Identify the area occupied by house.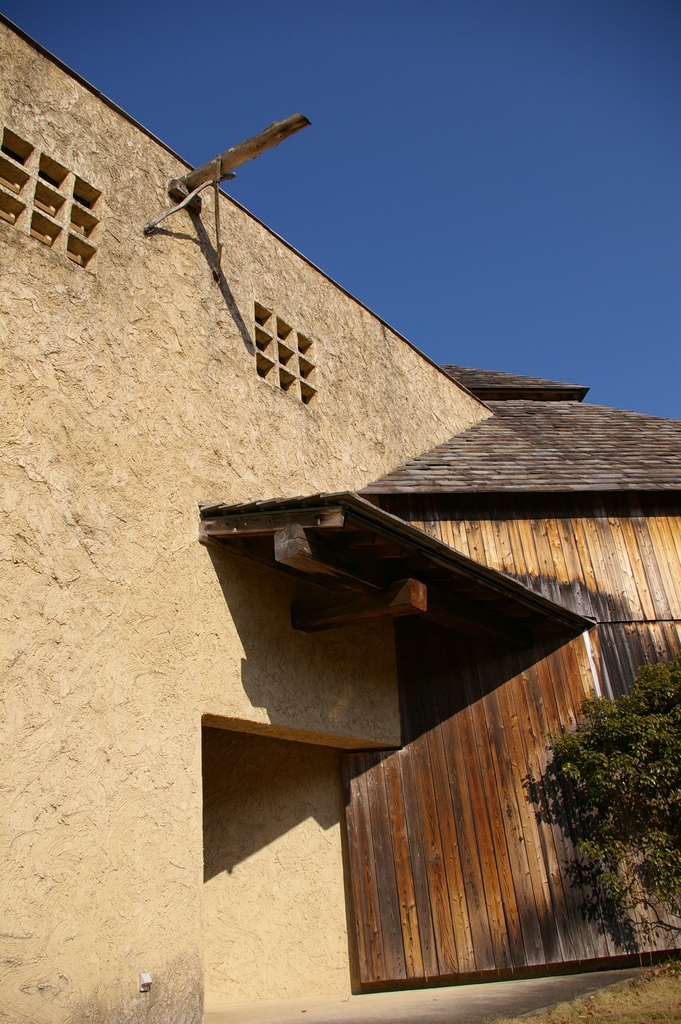
Area: 0 6 678 1023.
